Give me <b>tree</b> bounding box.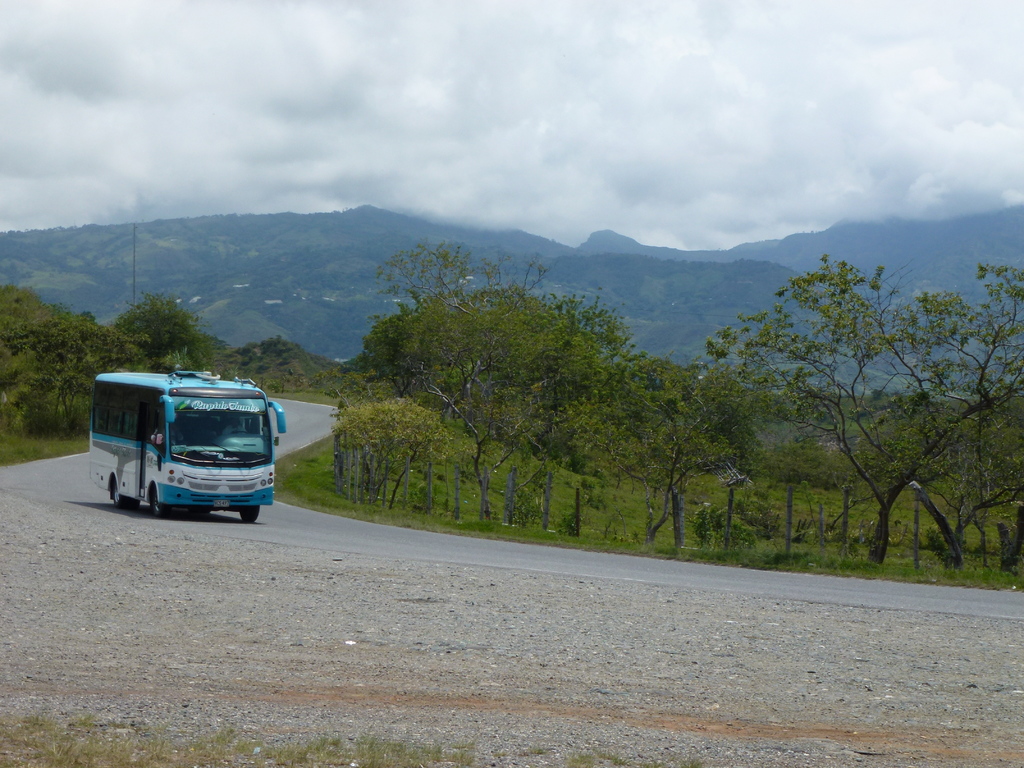
<bbox>365, 246, 634, 496</bbox>.
